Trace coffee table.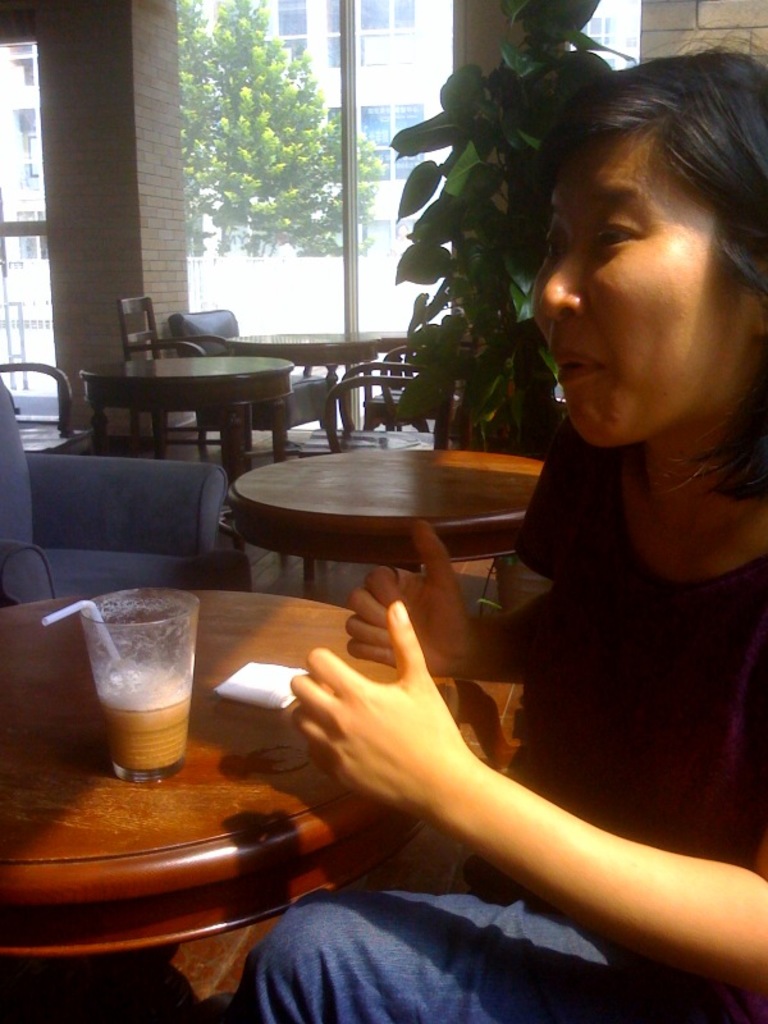
Traced to select_region(210, 420, 554, 613).
